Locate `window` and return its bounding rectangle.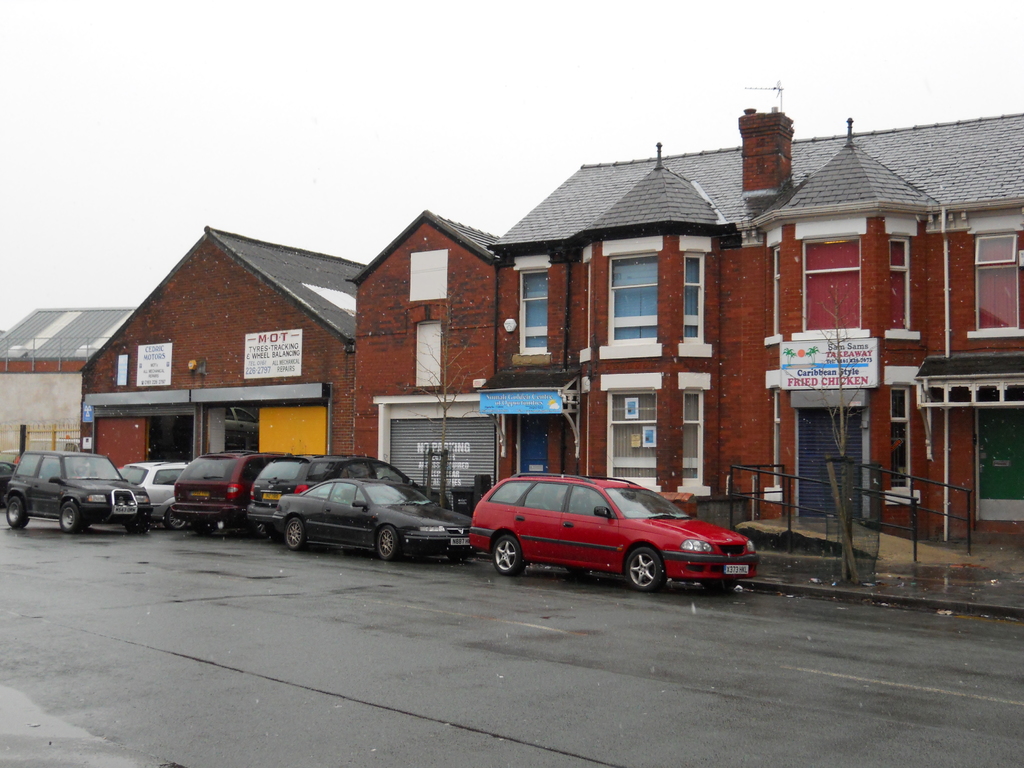
box=[879, 238, 922, 340].
